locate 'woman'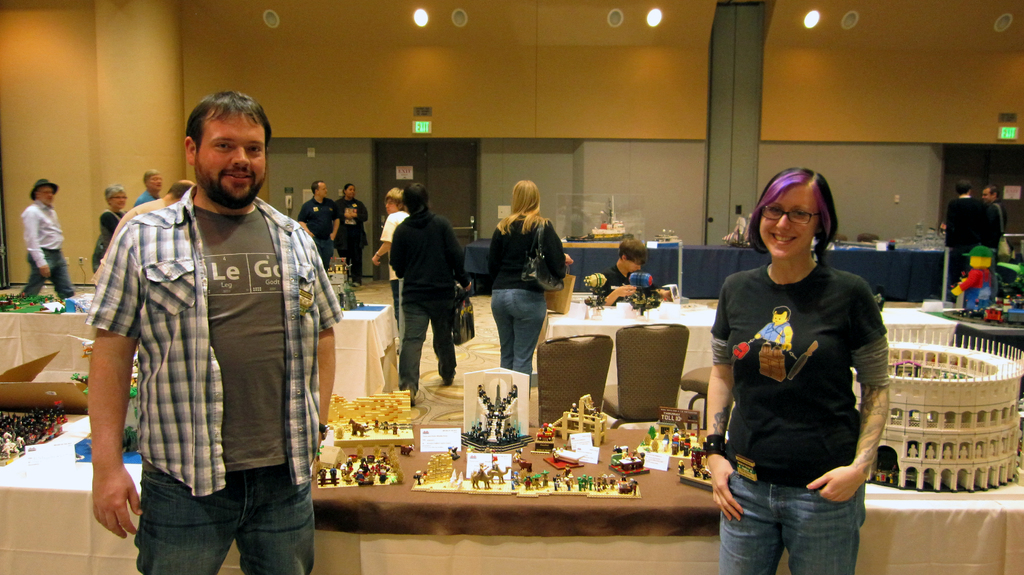
<box>491,177,575,372</box>
